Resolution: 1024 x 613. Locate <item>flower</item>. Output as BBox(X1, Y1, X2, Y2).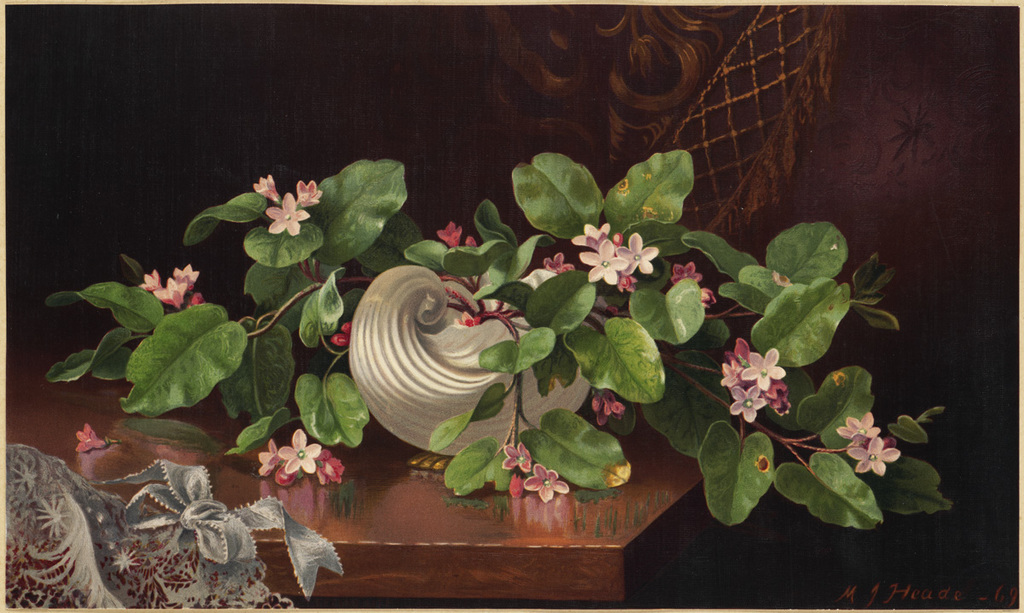
BBox(573, 220, 611, 252).
